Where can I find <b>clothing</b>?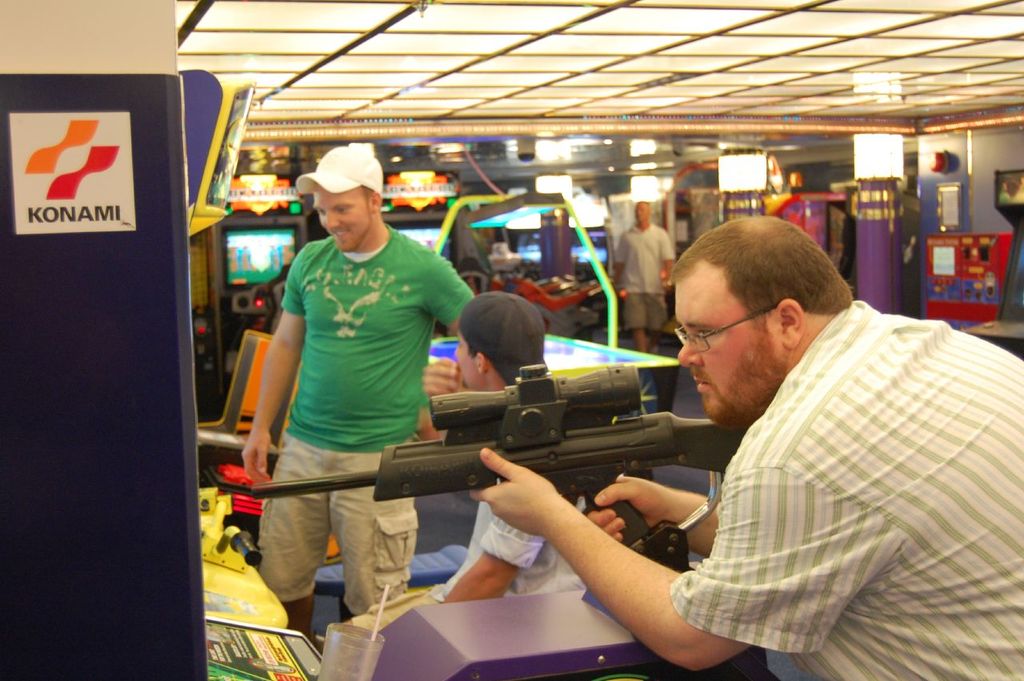
You can find it at {"x1": 612, "y1": 222, "x2": 674, "y2": 326}.
